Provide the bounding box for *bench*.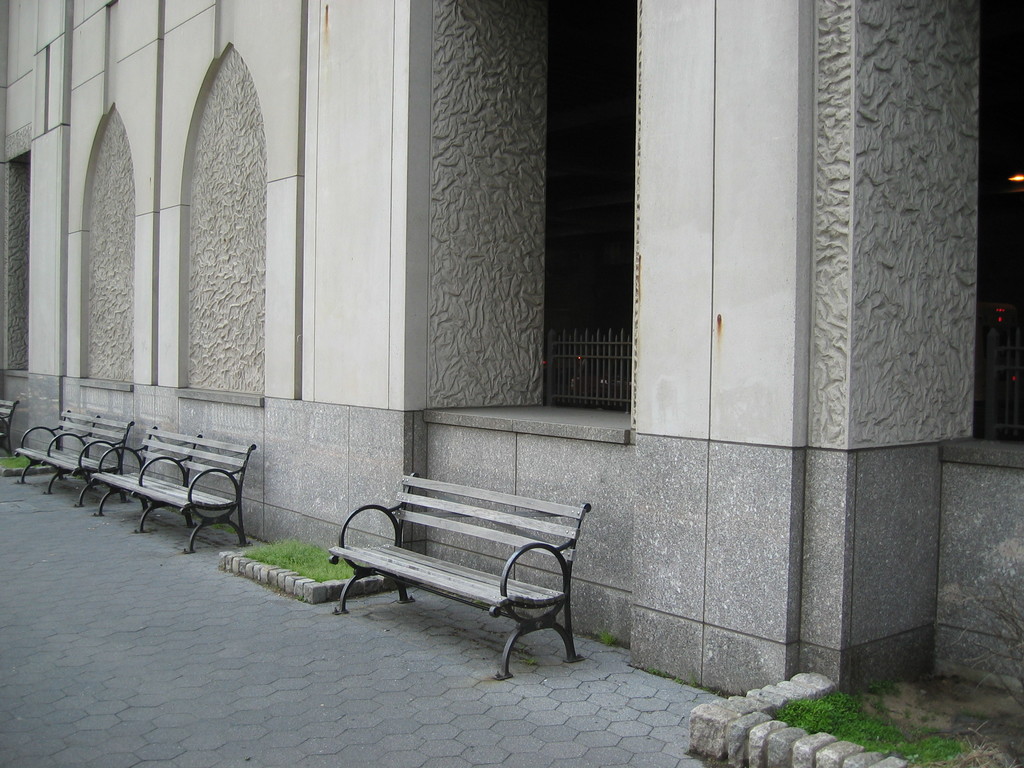
x1=13 y1=410 x2=136 y2=508.
